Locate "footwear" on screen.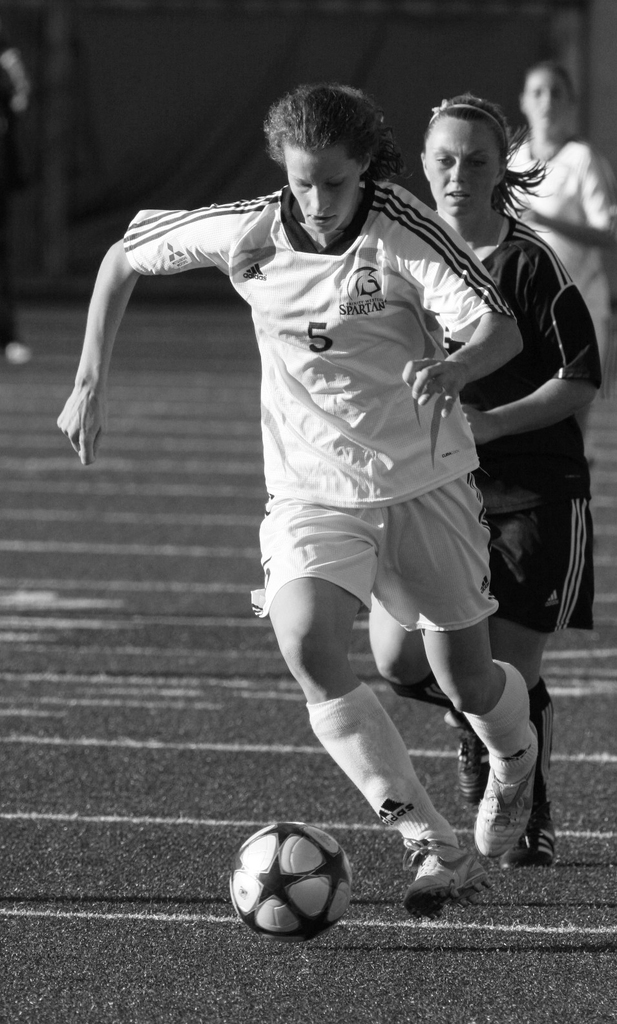
On screen at detection(477, 722, 534, 857).
